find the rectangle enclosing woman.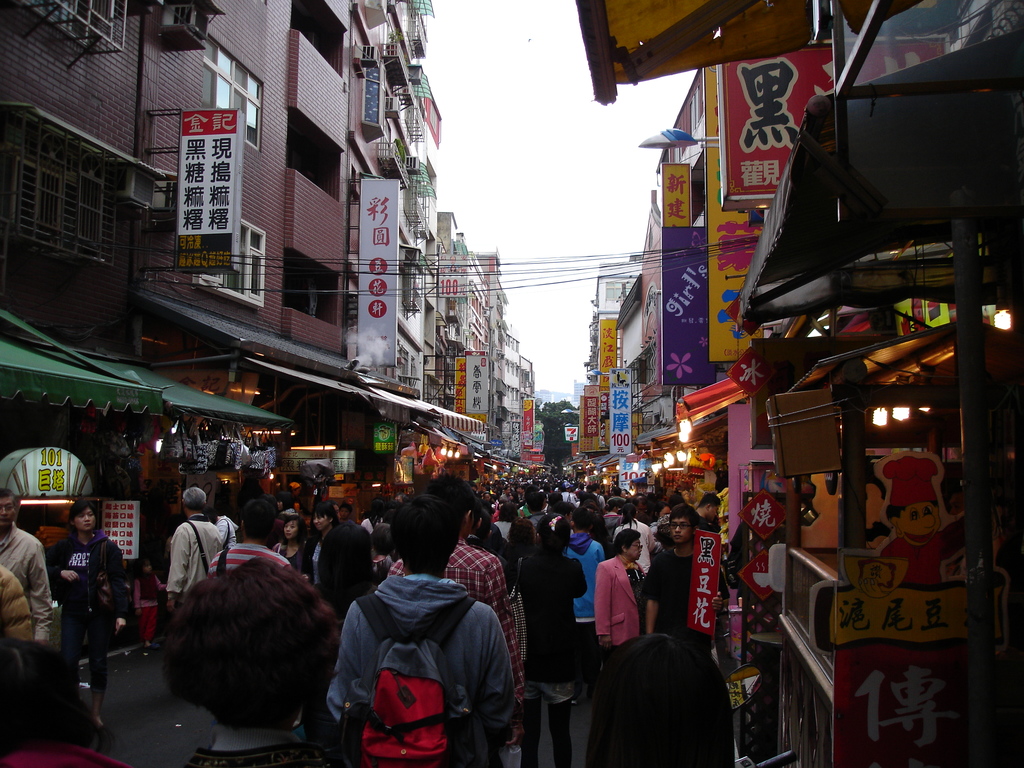
left=306, top=501, right=346, bottom=586.
